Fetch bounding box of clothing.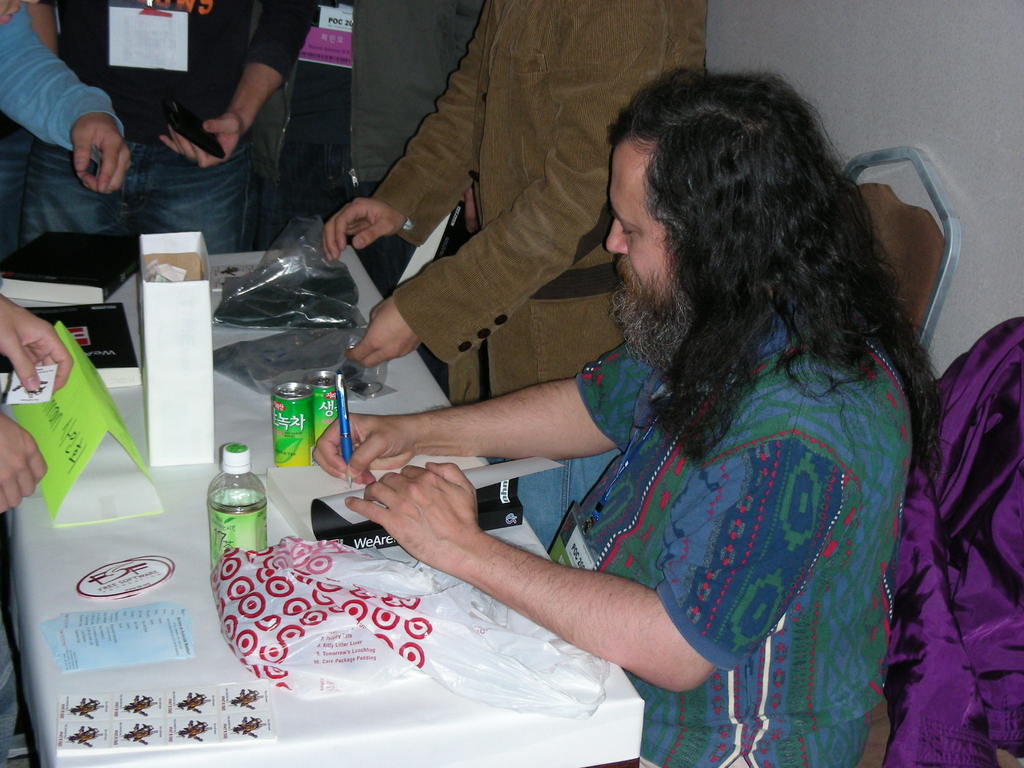
Bbox: 3,10,126,191.
